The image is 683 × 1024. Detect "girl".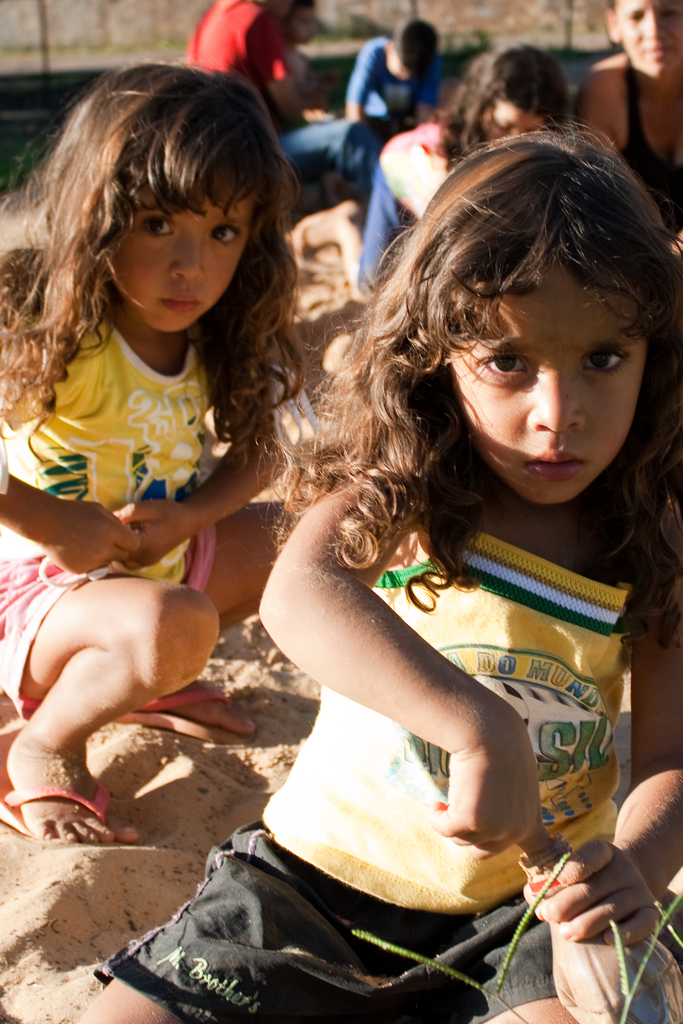
Detection: x1=0 y1=60 x2=304 y2=851.
